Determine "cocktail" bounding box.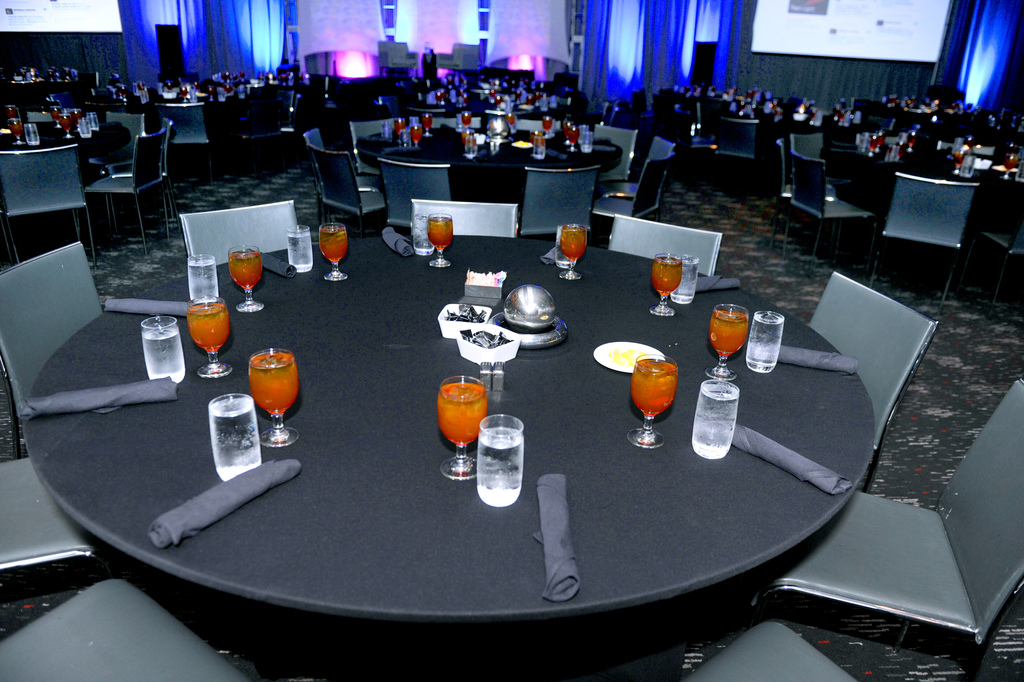
Determined: <region>710, 298, 750, 379</region>.
